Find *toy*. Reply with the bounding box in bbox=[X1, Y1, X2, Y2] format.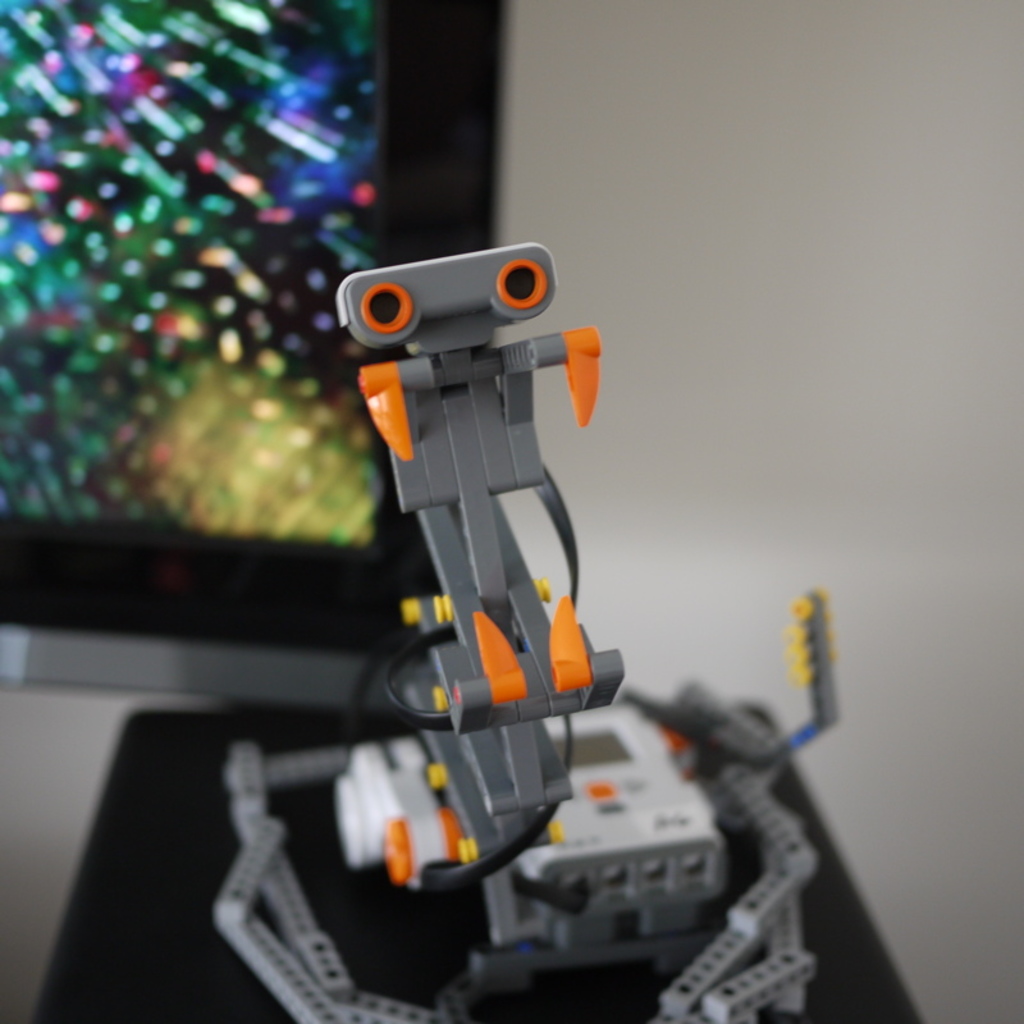
bbox=[147, 220, 924, 973].
